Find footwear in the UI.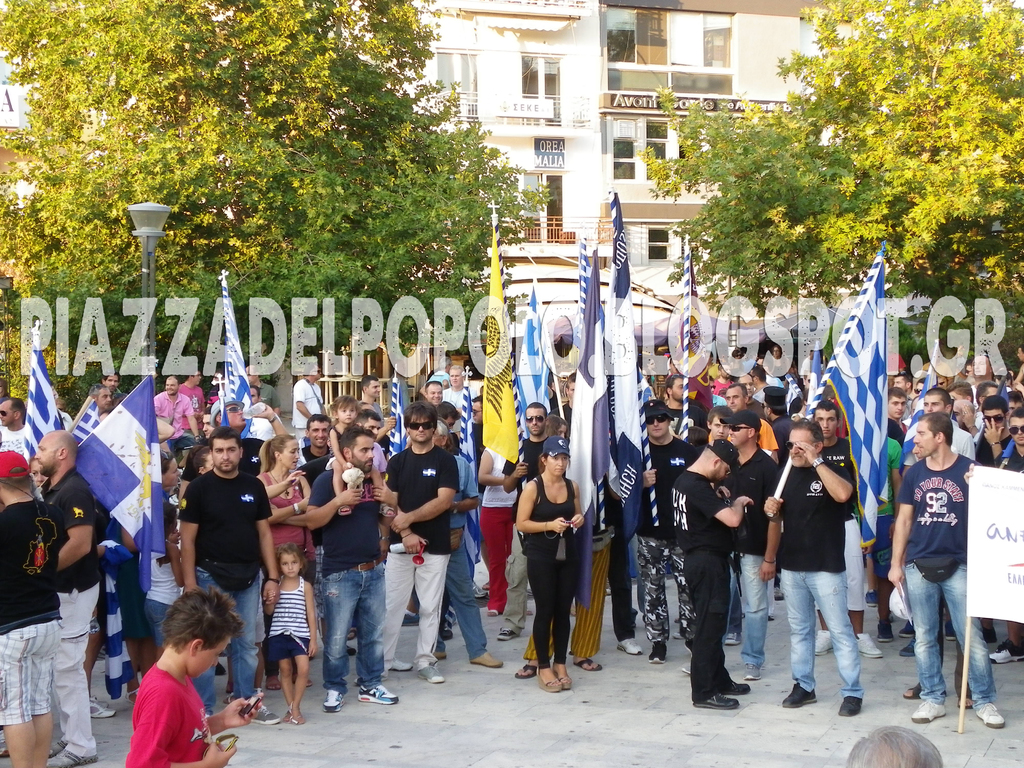
UI element at pyautogui.locateOnScreen(48, 749, 98, 767).
